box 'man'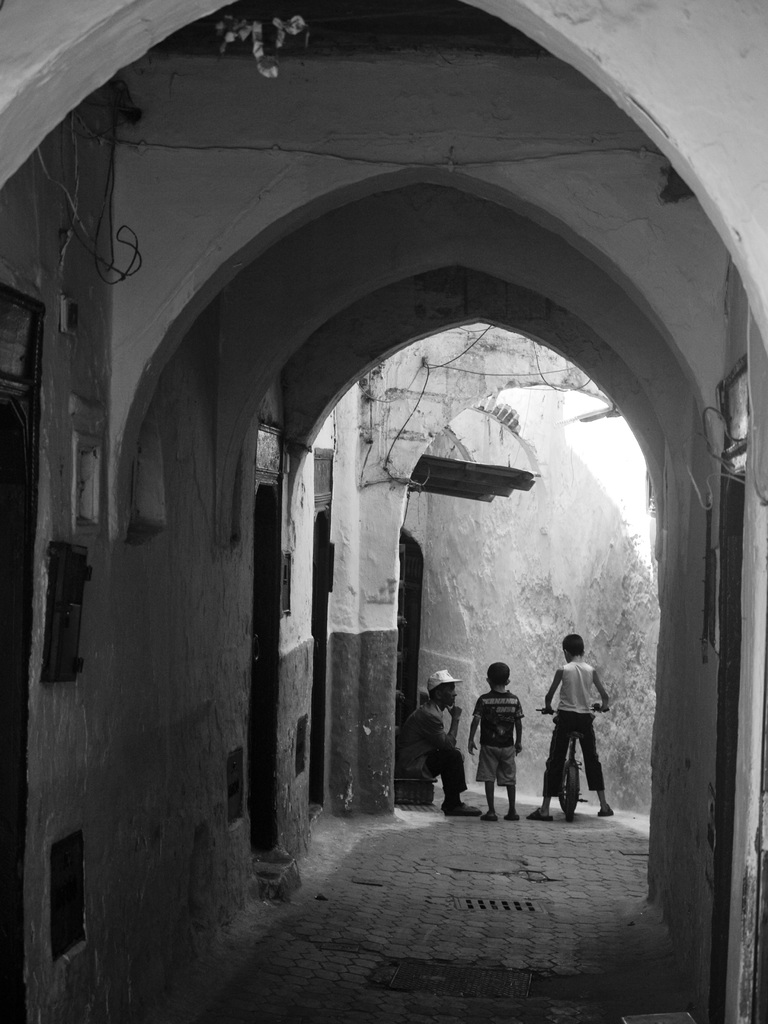
box=[539, 630, 625, 828]
